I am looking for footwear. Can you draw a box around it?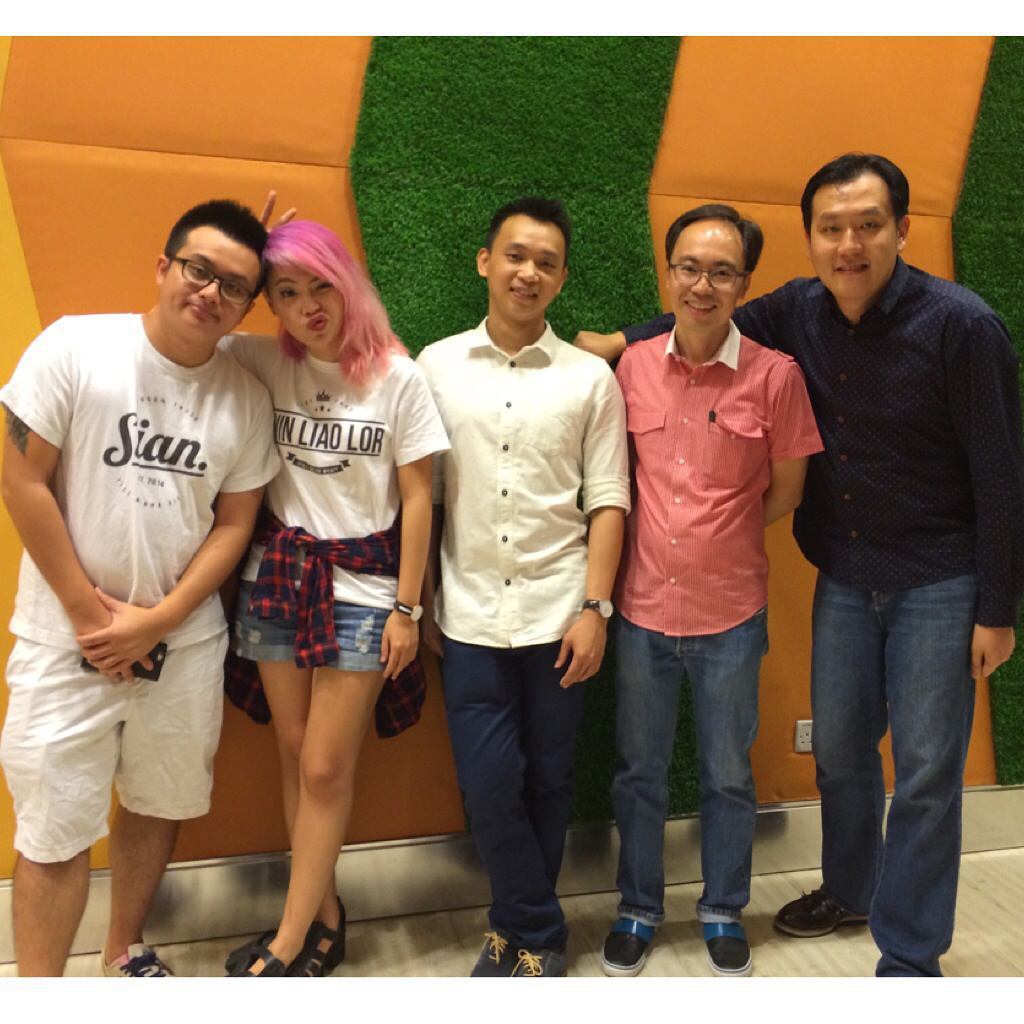
Sure, the bounding box is (x1=472, y1=929, x2=519, y2=980).
